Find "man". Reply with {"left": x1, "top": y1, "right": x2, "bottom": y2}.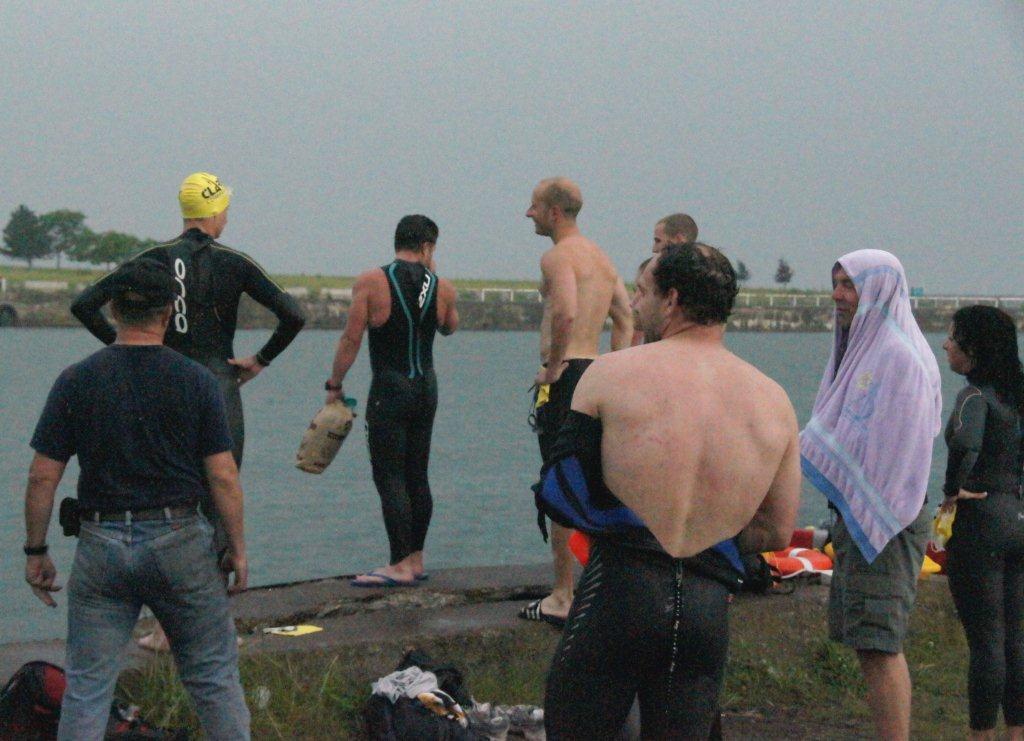
{"left": 517, "top": 174, "right": 635, "bottom": 626}.
